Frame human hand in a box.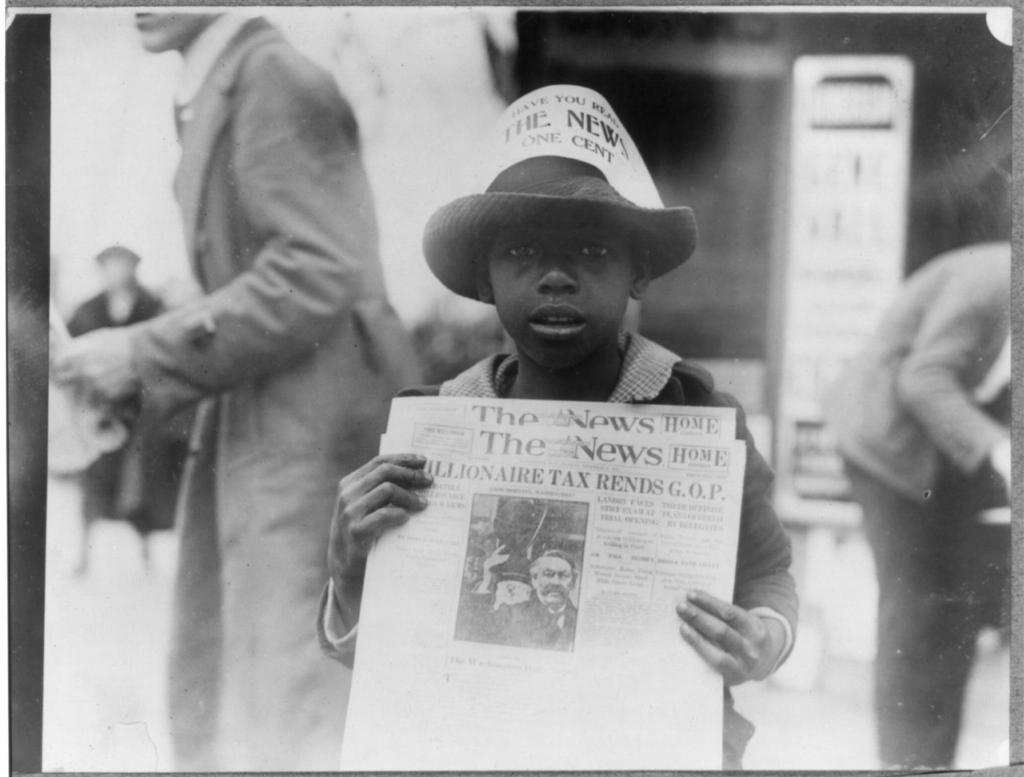
bbox(329, 456, 437, 582).
